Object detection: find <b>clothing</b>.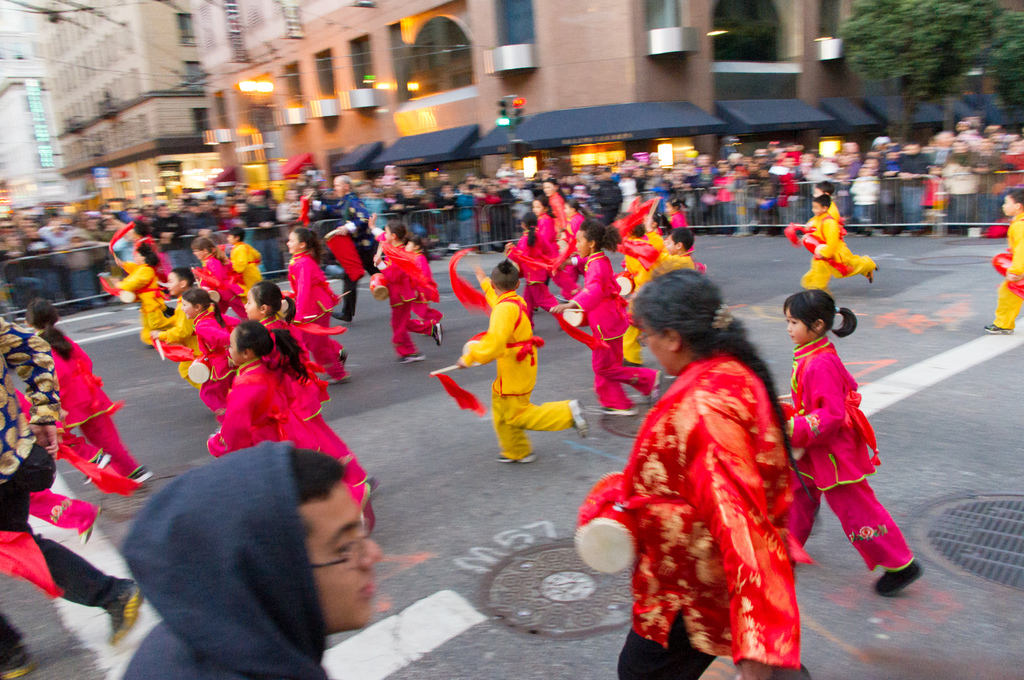
bbox(644, 256, 696, 276).
